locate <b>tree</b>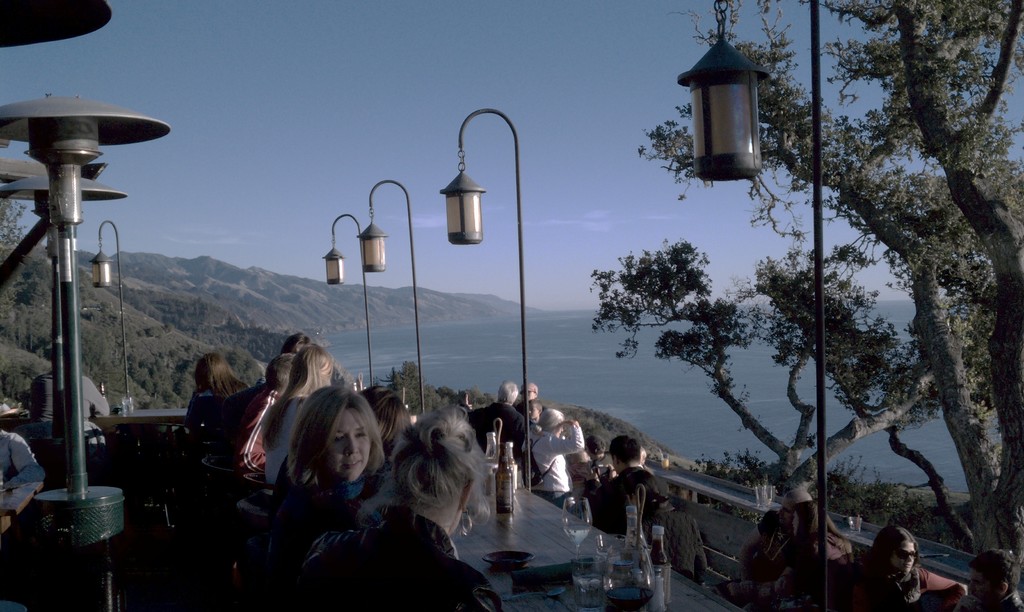
(left=586, top=0, right=1023, bottom=611)
